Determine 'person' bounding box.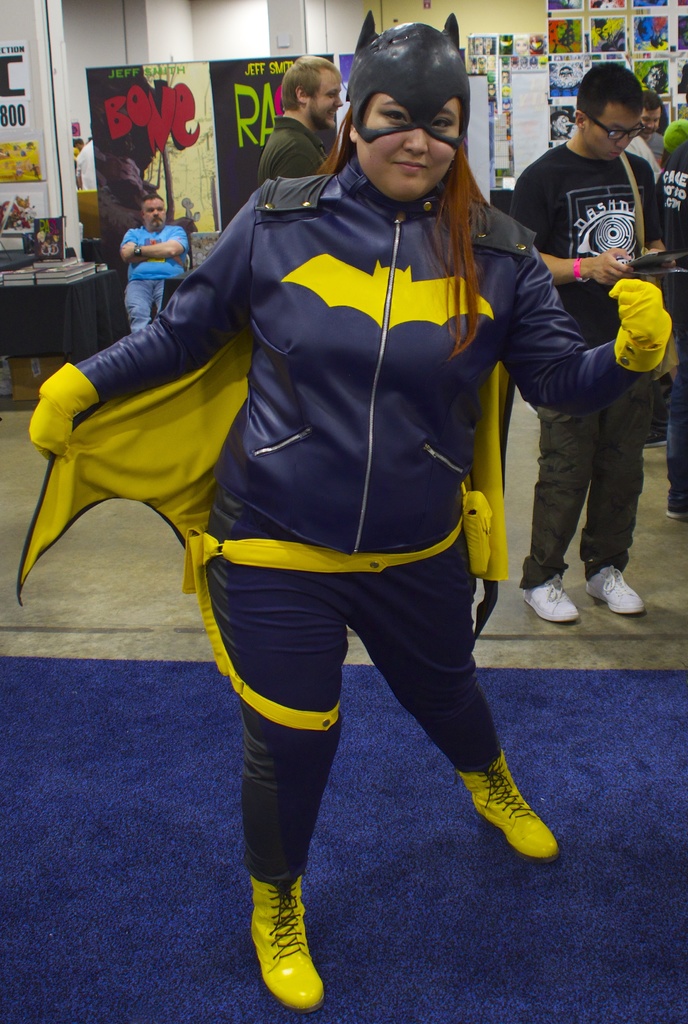
Determined: [504,64,687,629].
